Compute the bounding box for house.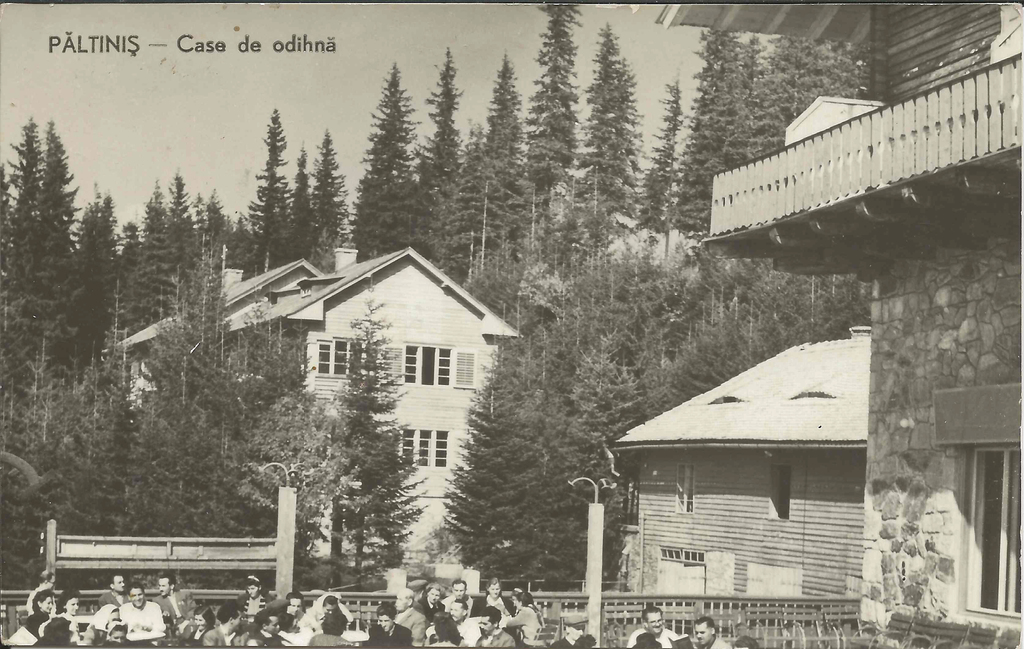
l=612, t=0, r=1023, b=648.
